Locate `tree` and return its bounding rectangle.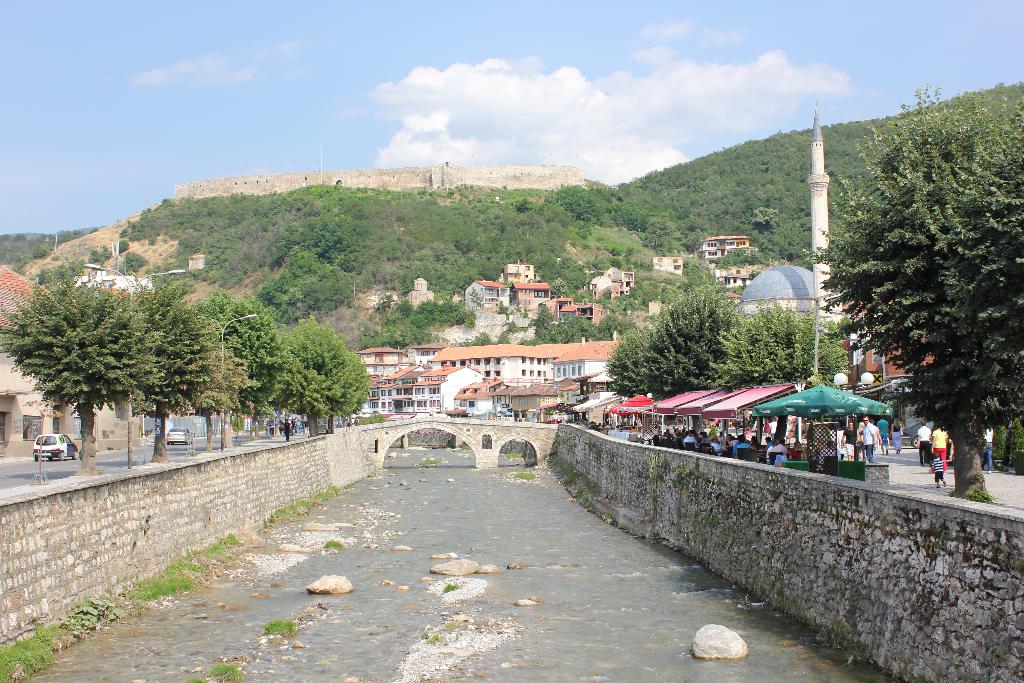
[x1=797, y1=83, x2=1023, y2=499].
